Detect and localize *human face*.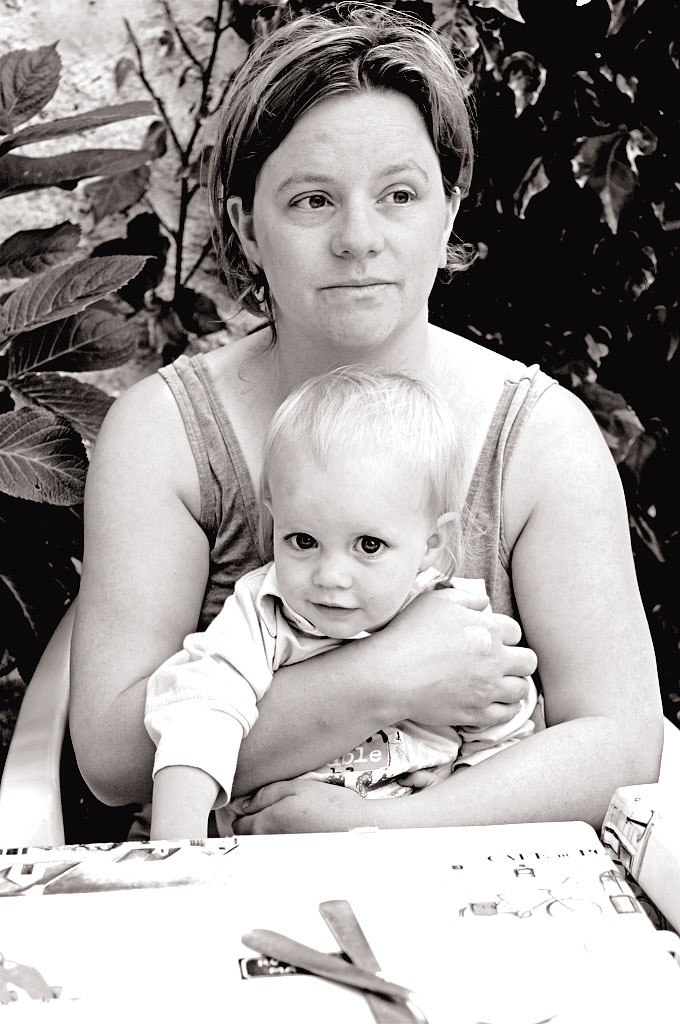
Localized at box(268, 447, 424, 634).
